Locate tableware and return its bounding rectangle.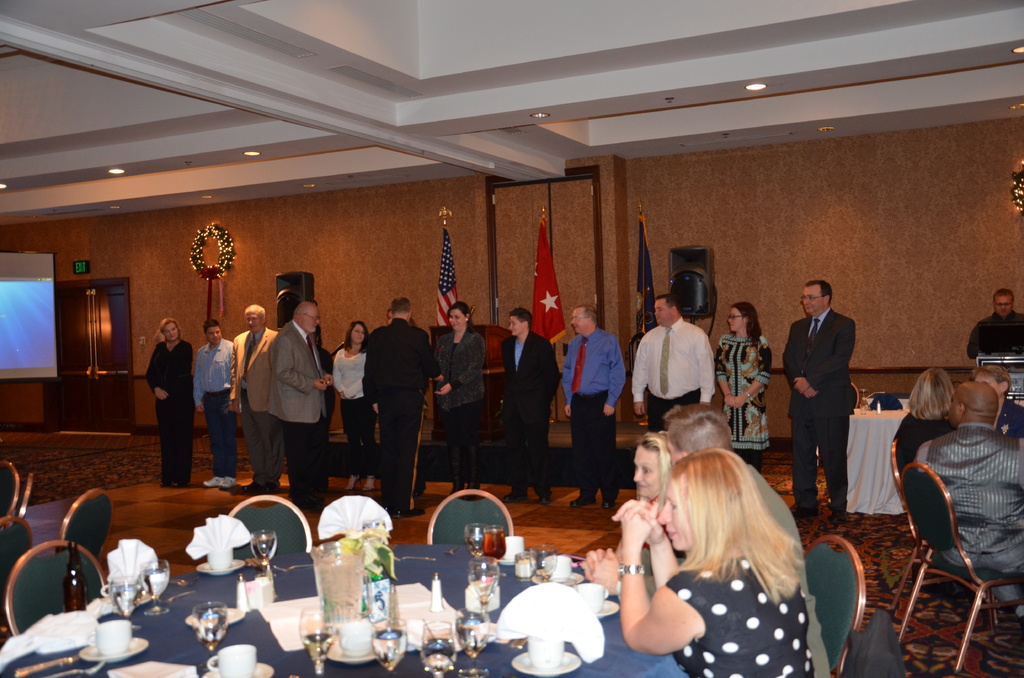
[100, 572, 146, 629].
